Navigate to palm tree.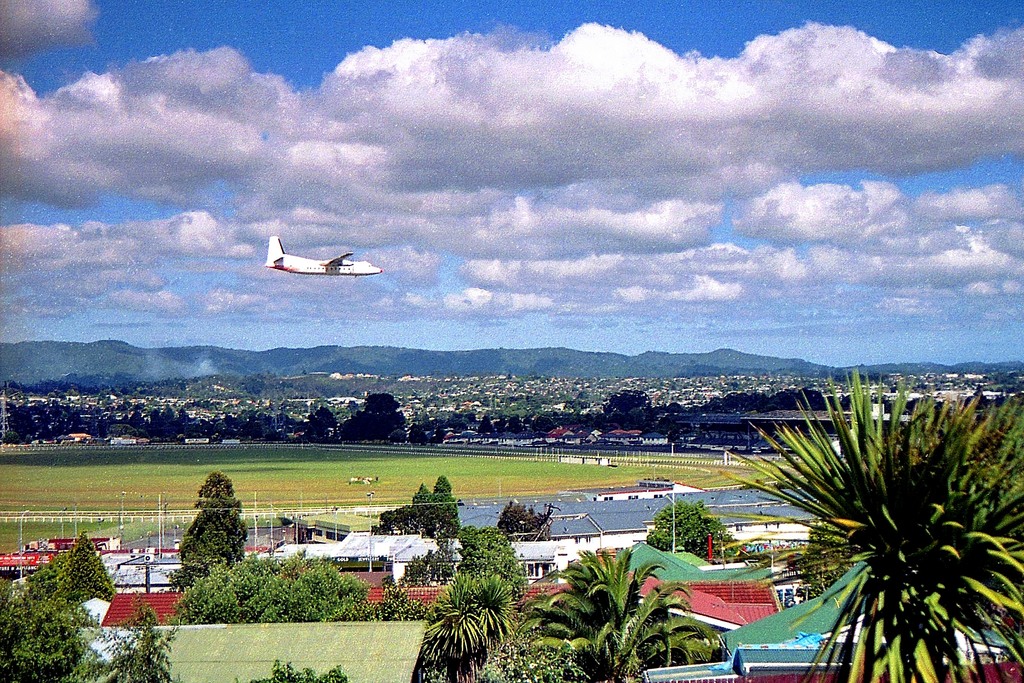
Navigation target: box=[733, 365, 1022, 682].
